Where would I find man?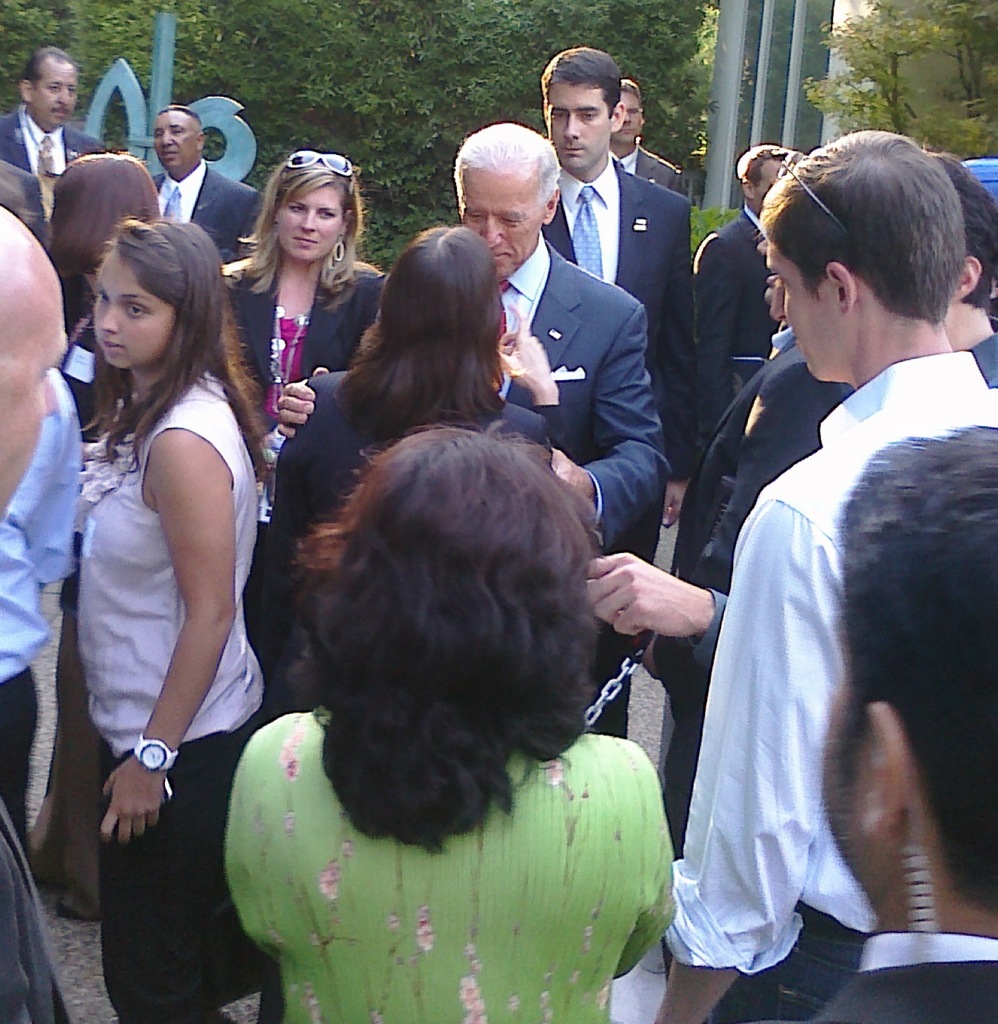
At {"left": 278, "top": 123, "right": 674, "bottom": 740}.
